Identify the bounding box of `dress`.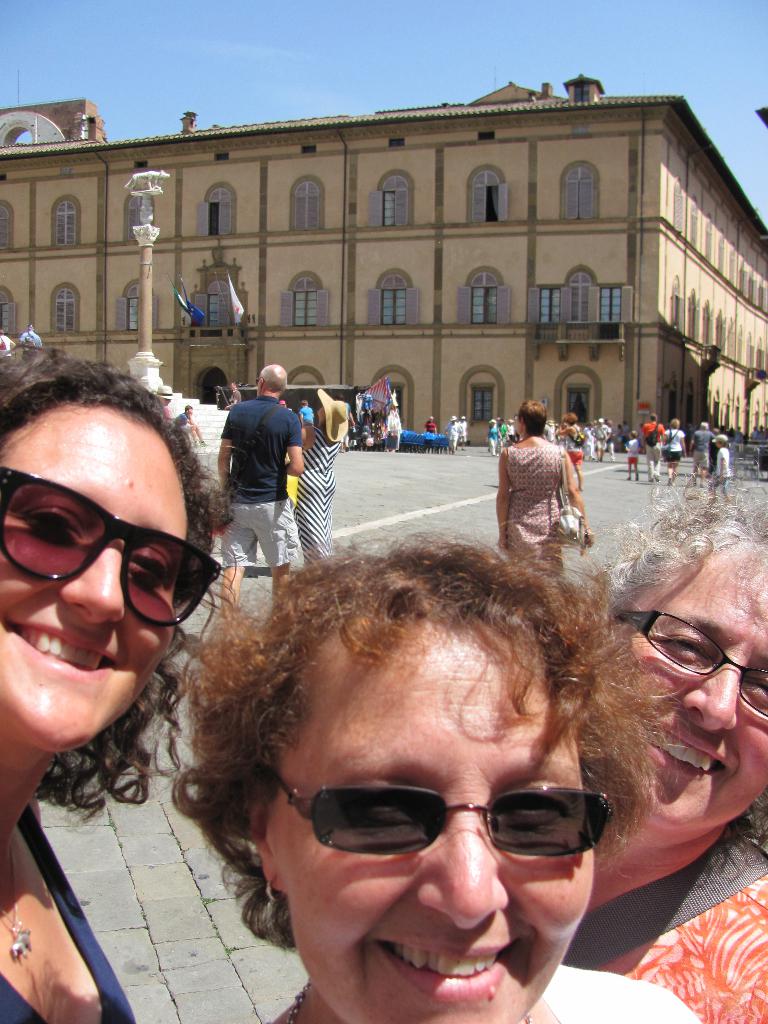
pyautogui.locateOnScreen(505, 442, 566, 582).
